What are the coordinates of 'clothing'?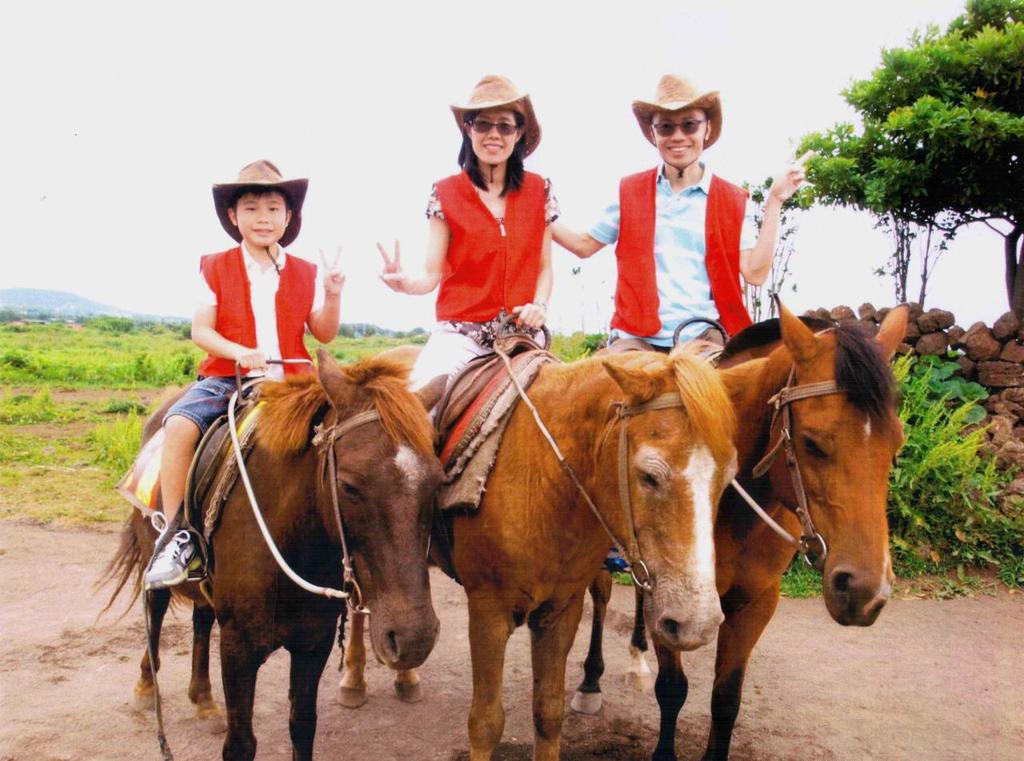
bbox=(159, 238, 351, 427).
